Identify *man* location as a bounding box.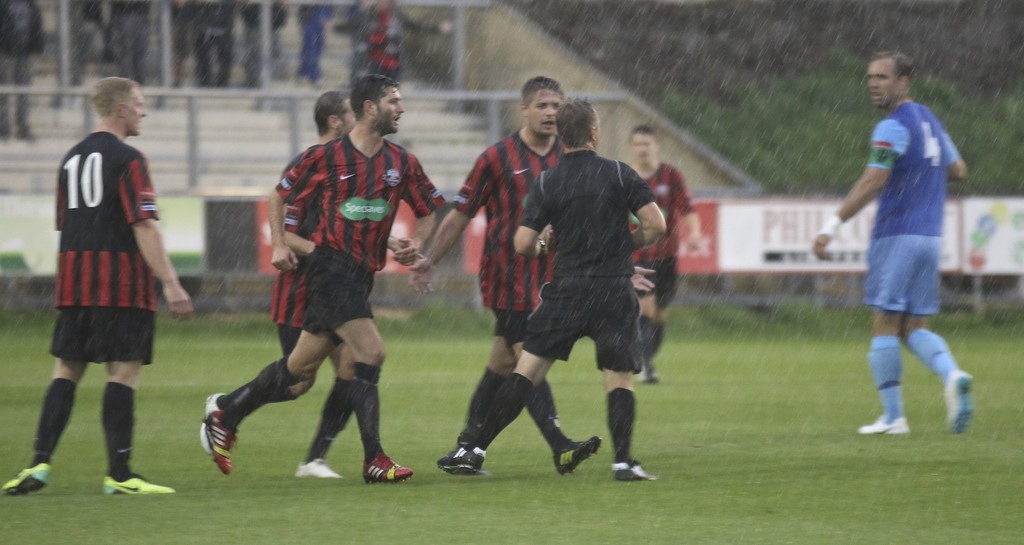
<box>204,92,416,459</box>.
